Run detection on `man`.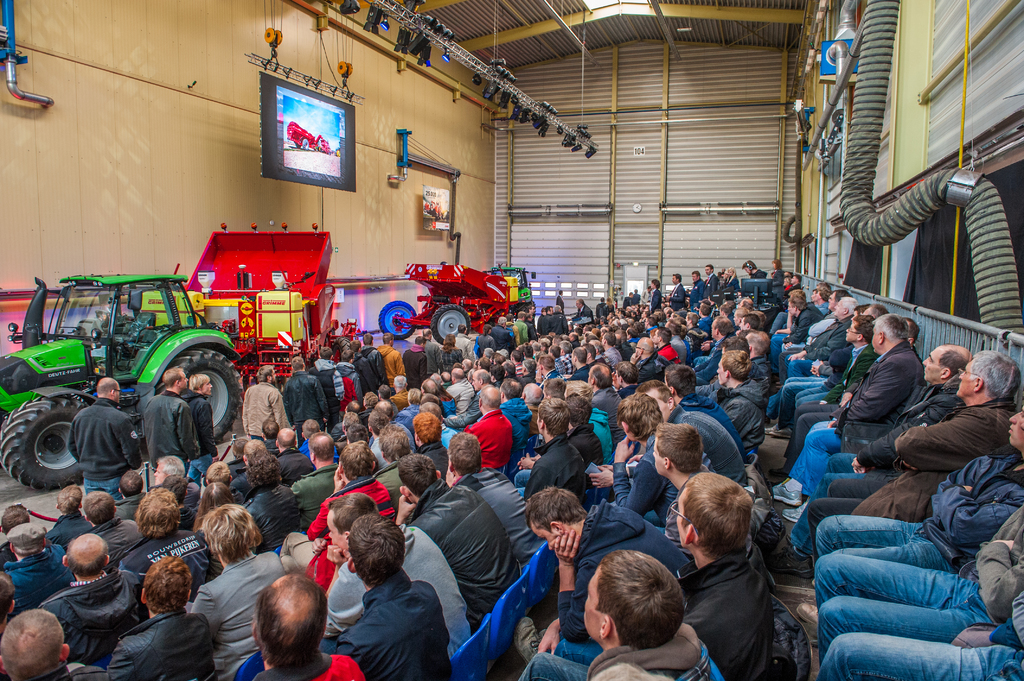
Result: [145,376,200,464].
